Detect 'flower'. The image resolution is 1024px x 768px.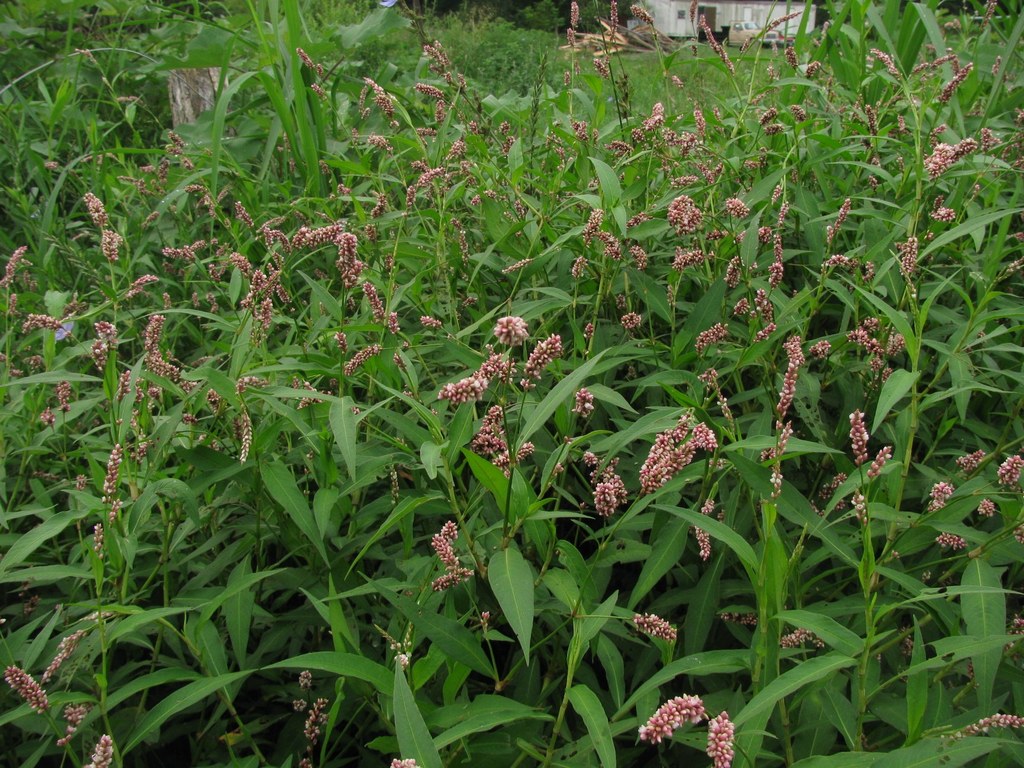
rect(54, 323, 75, 340).
